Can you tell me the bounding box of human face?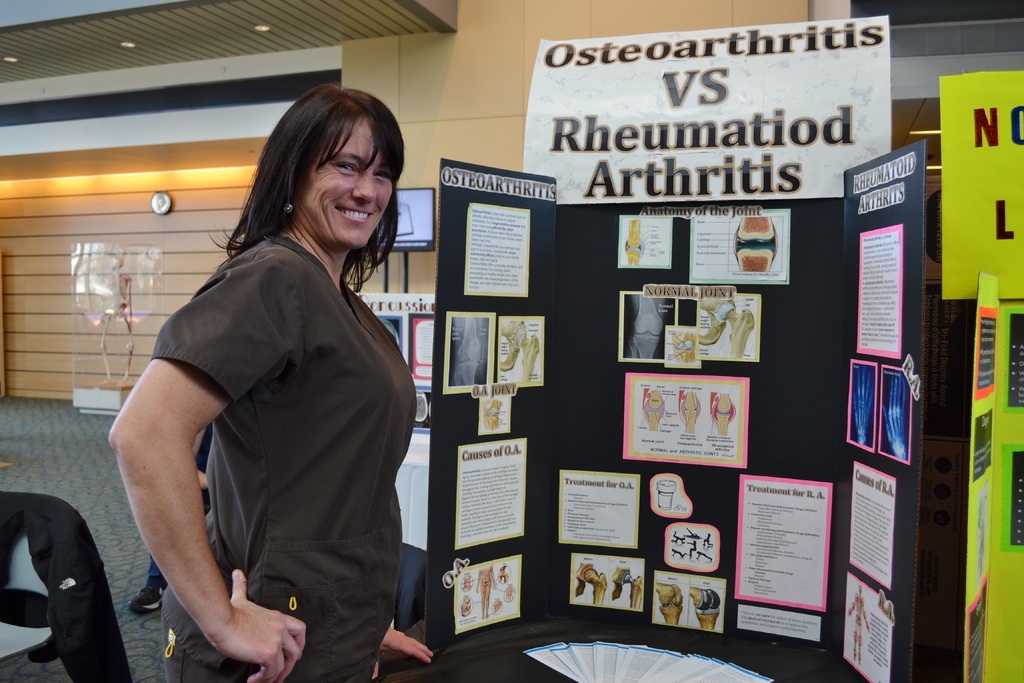
BBox(300, 113, 394, 247).
